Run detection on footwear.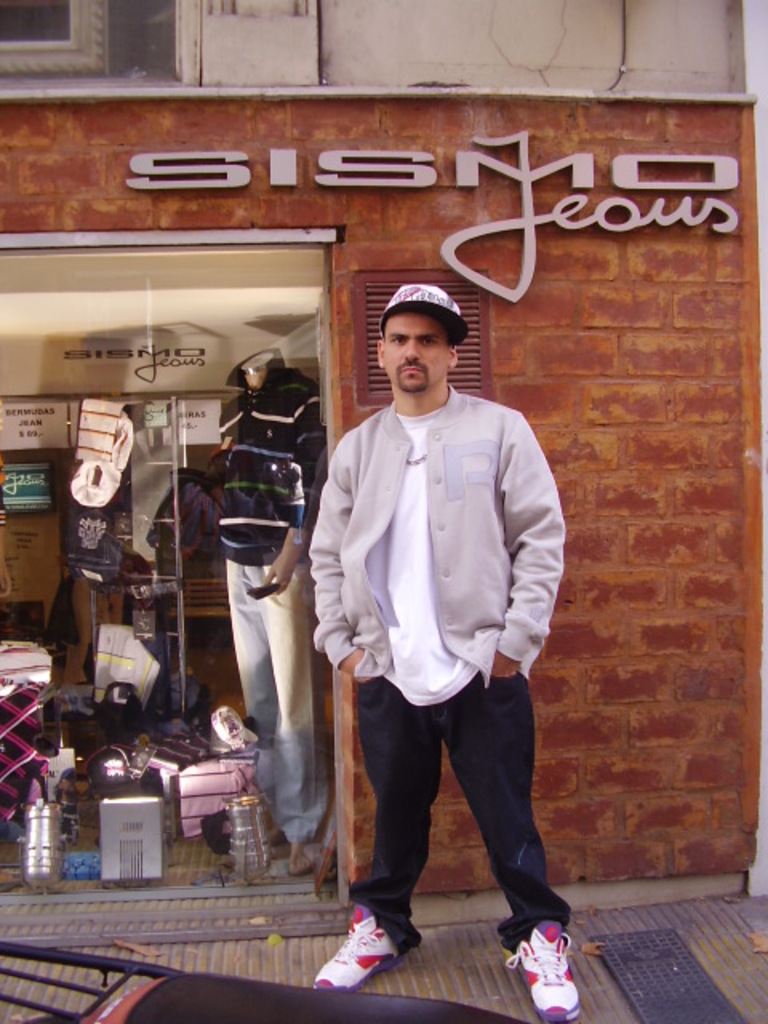
Result: Rect(506, 910, 578, 1018).
